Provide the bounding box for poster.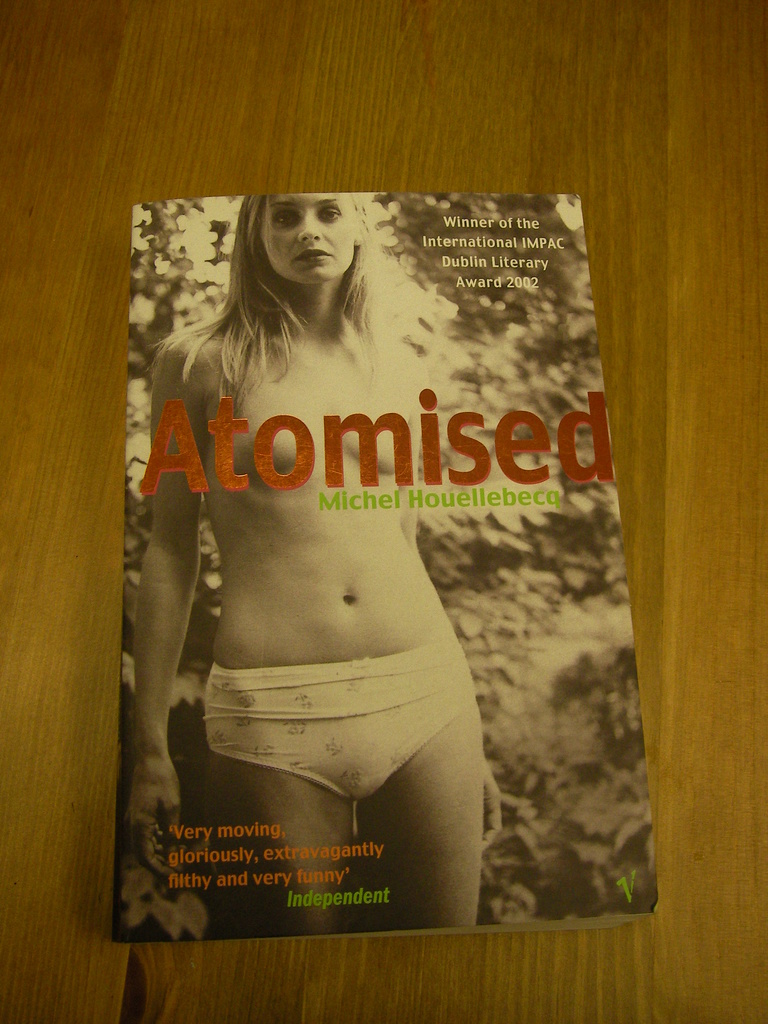
crop(111, 188, 664, 944).
